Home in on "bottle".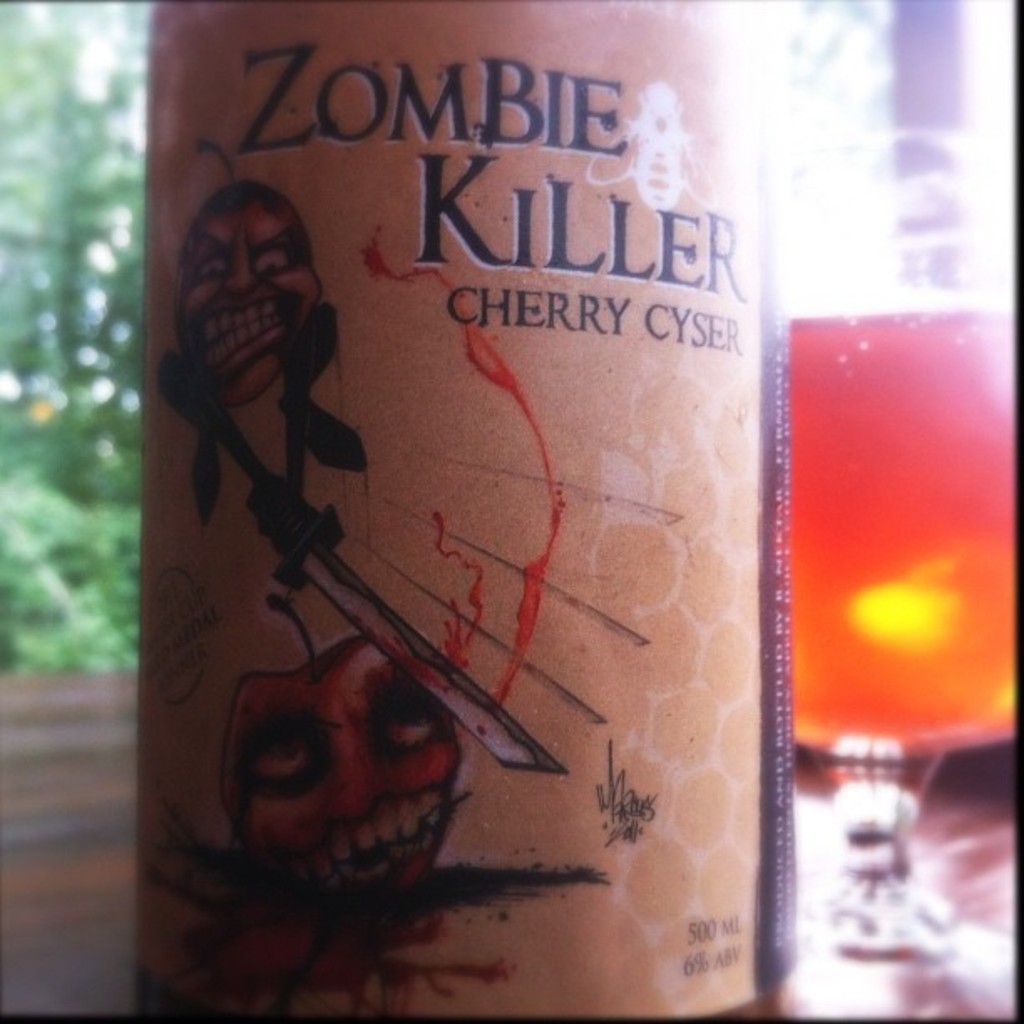
Homed in at bbox=[132, 0, 776, 1022].
